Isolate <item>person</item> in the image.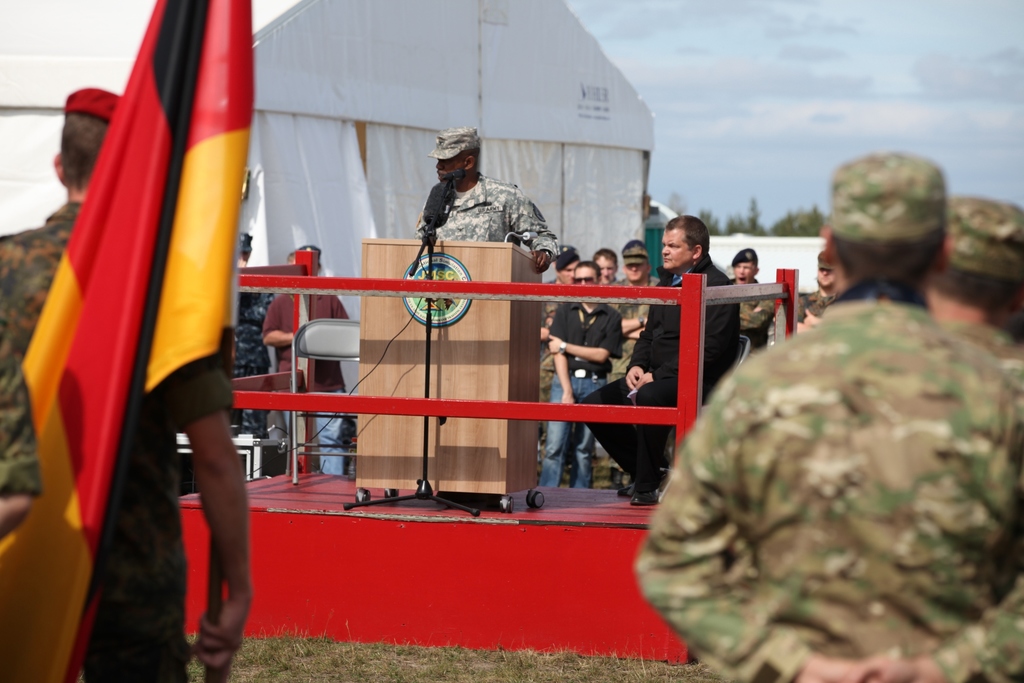
Isolated region: 415 125 563 271.
